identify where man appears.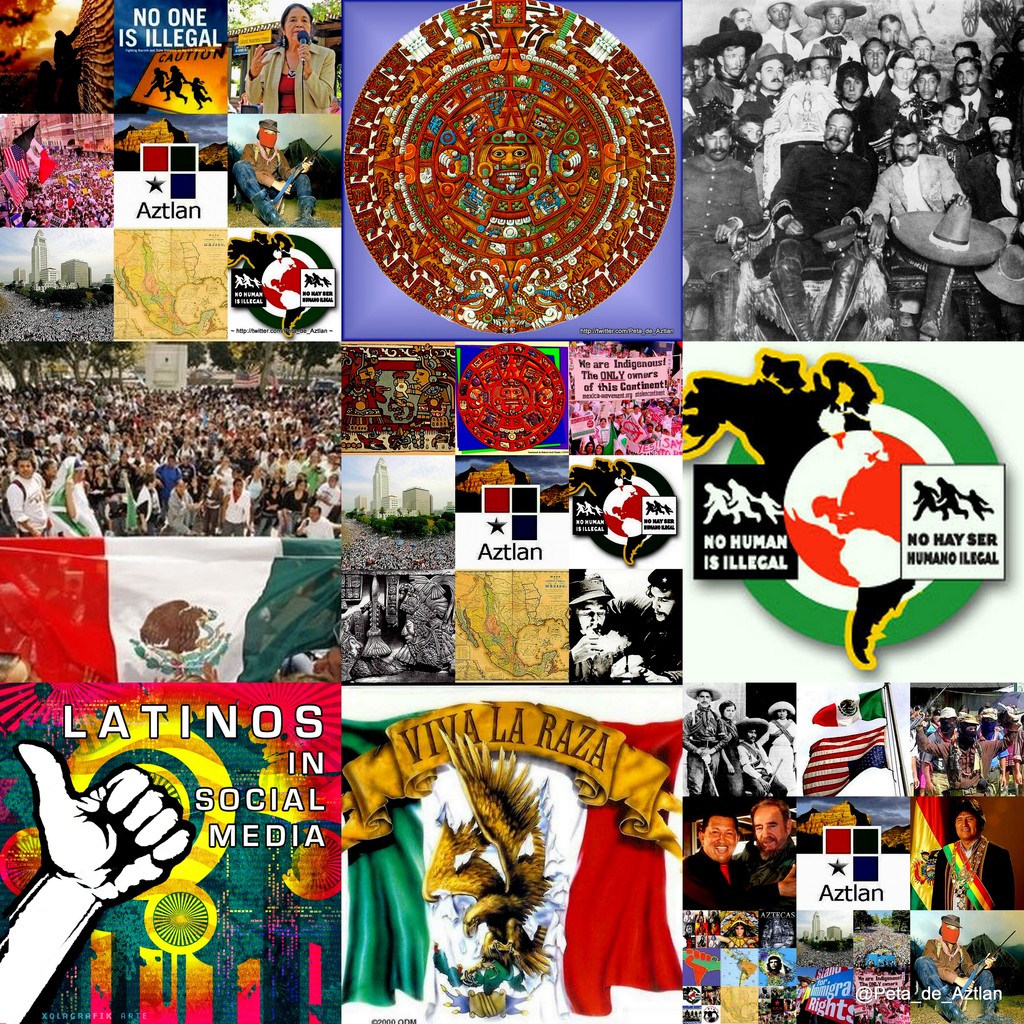
Appears at bbox=(772, 109, 875, 344).
